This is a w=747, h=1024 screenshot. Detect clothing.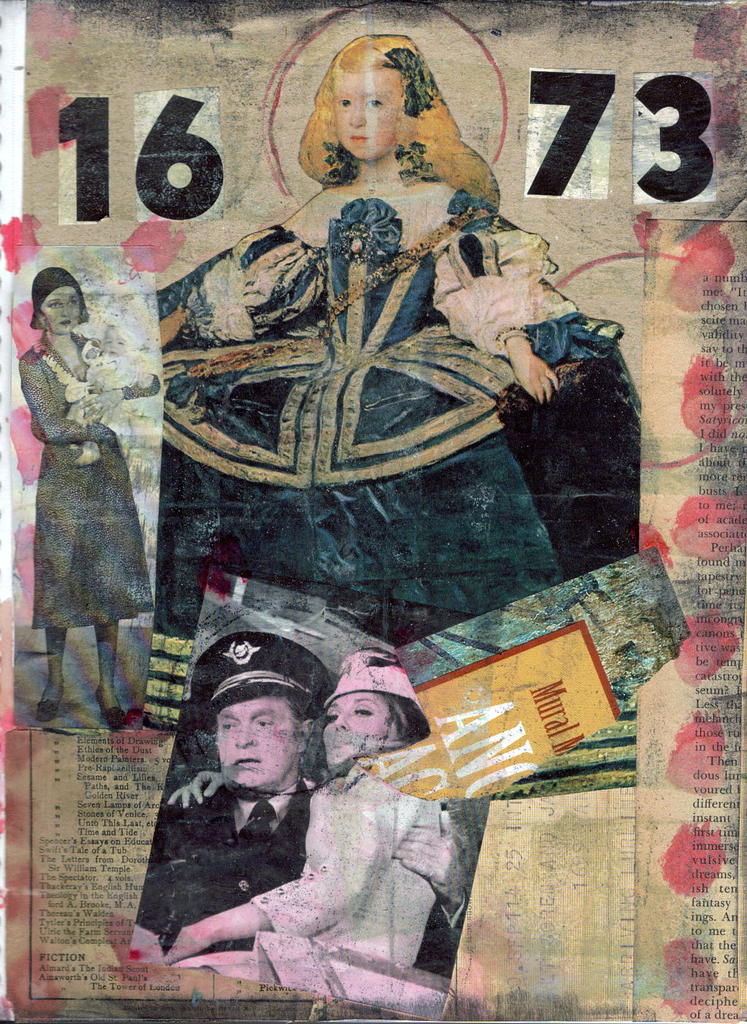
crop(69, 340, 148, 456).
